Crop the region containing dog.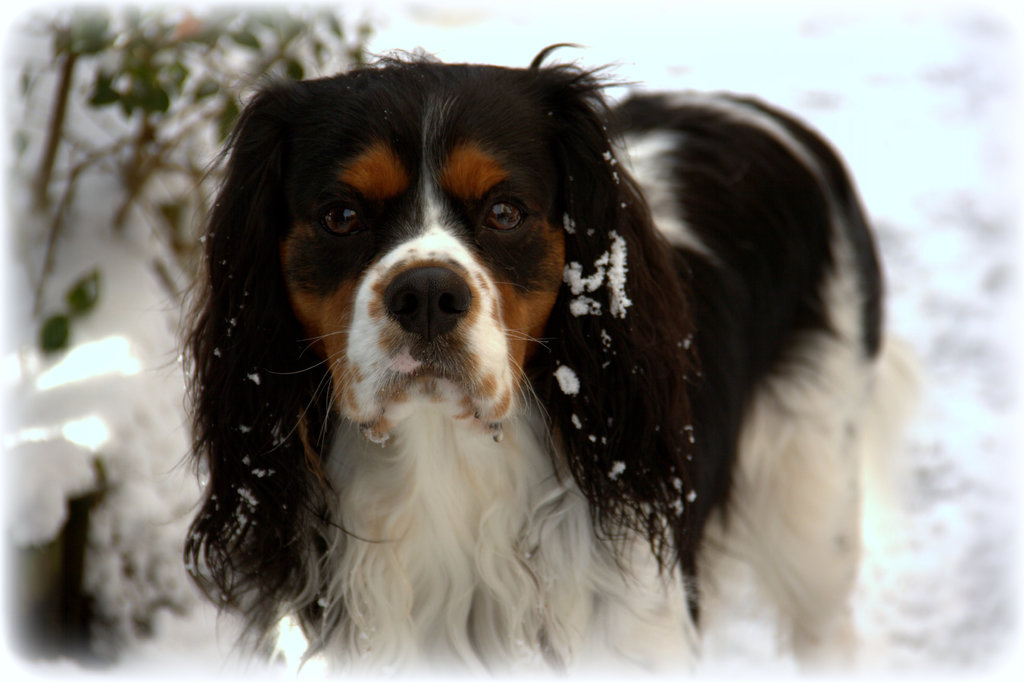
Crop region: crop(149, 31, 897, 670).
